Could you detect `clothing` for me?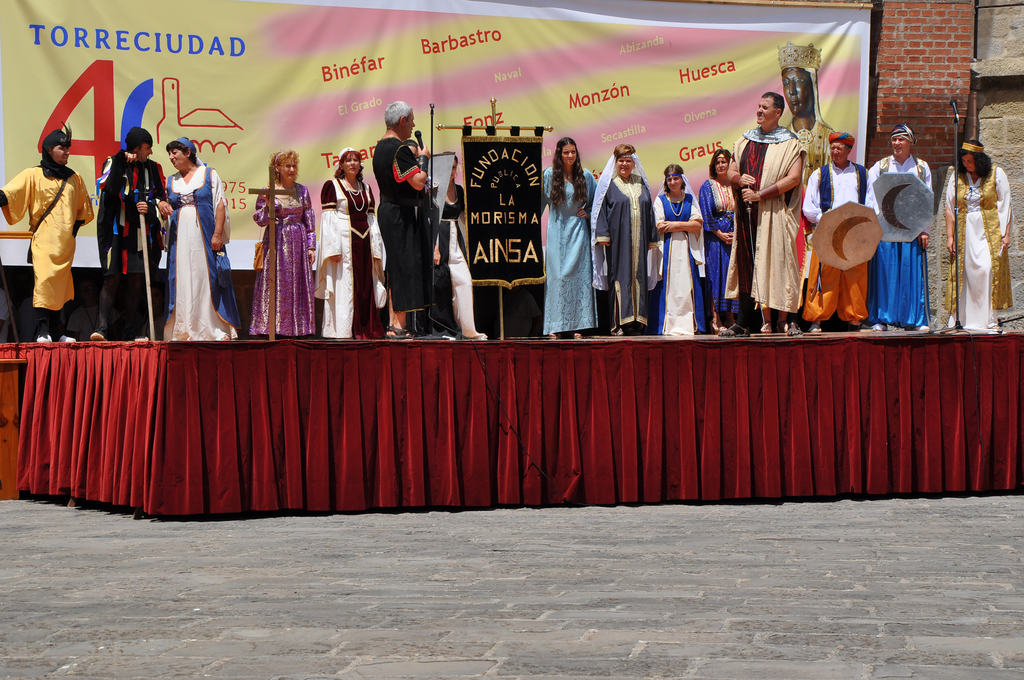
Detection result: {"x1": 941, "y1": 164, "x2": 1013, "y2": 330}.
